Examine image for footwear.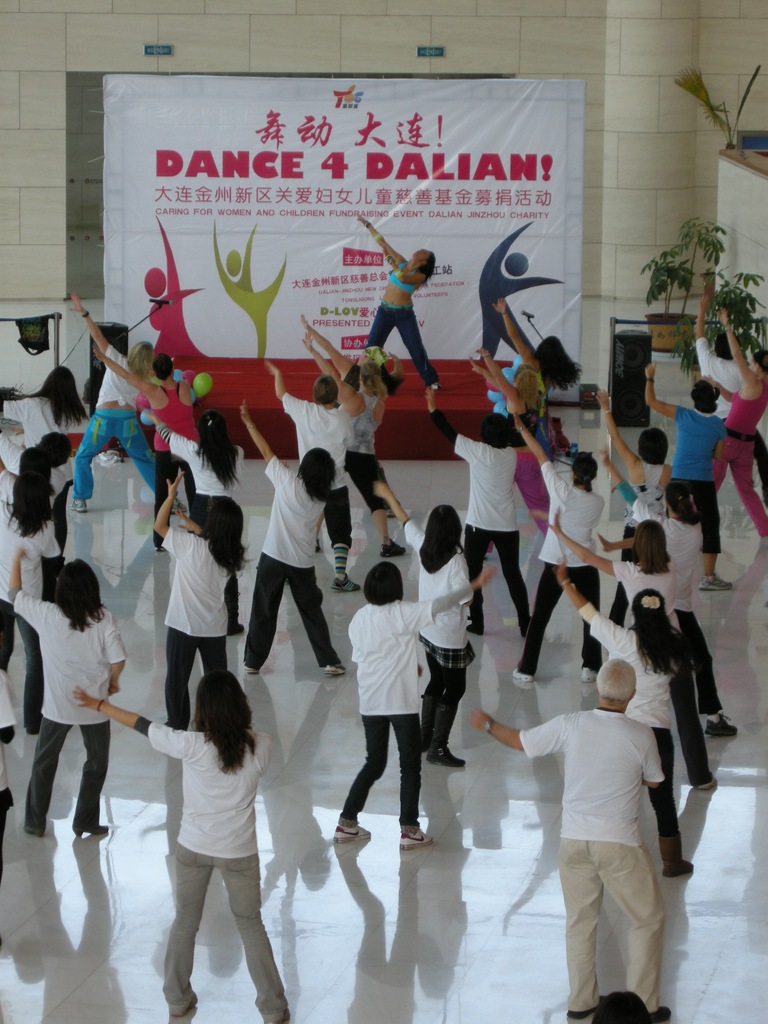
Examination result: region(23, 829, 44, 836).
